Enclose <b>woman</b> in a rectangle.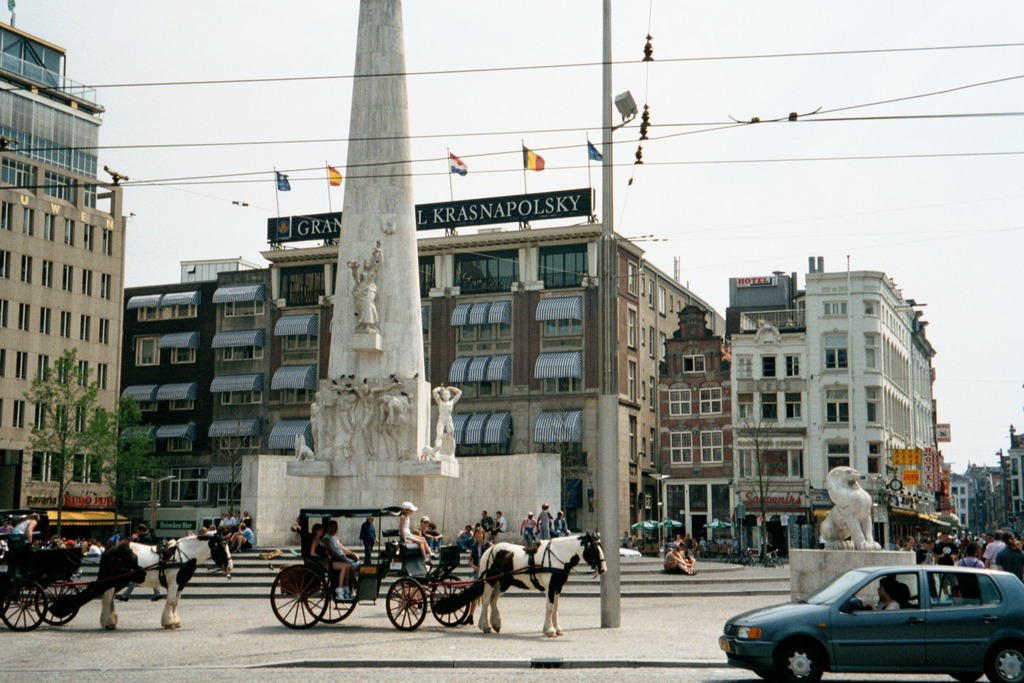
BBox(995, 539, 1023, 578).
